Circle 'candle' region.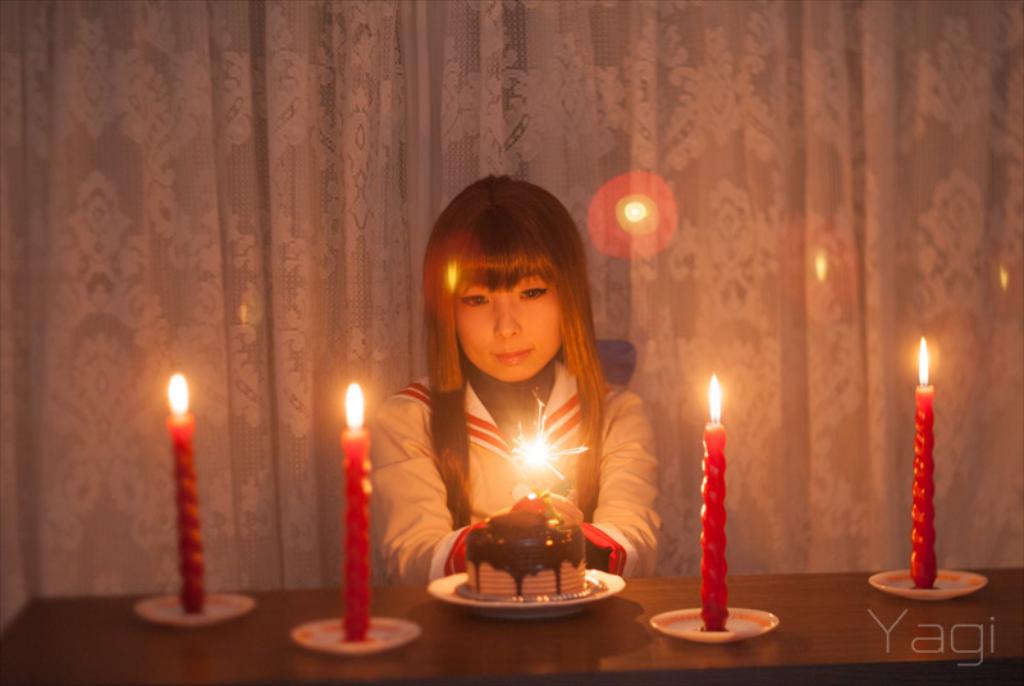
Region: left=166, top=375, right=211, bottom=622.
